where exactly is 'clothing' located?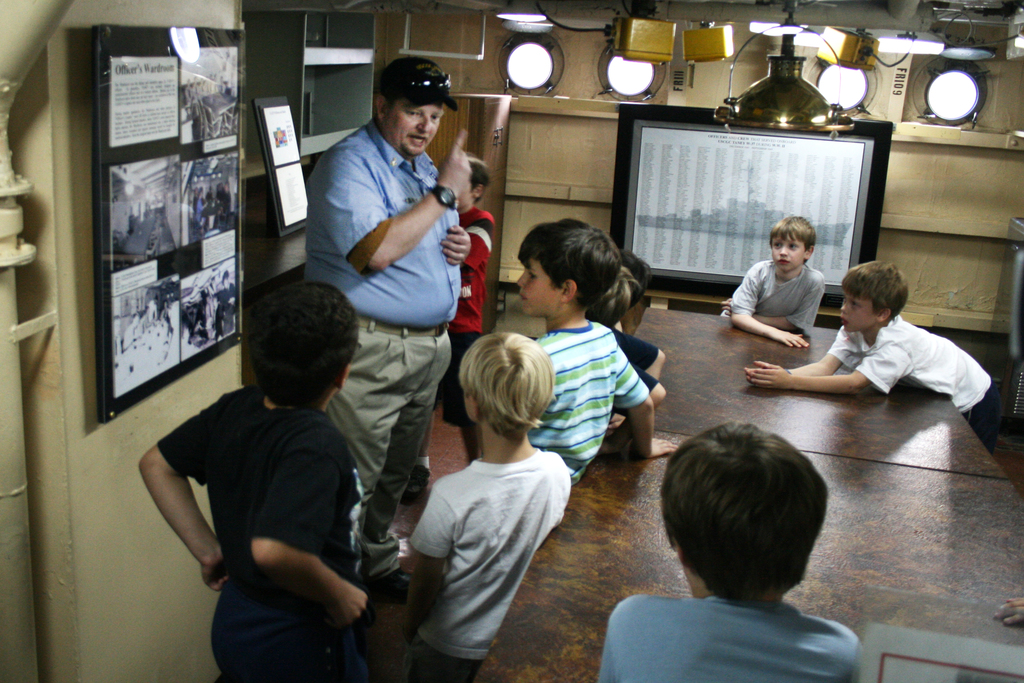
Its bounding box is 392:393:592:664.
